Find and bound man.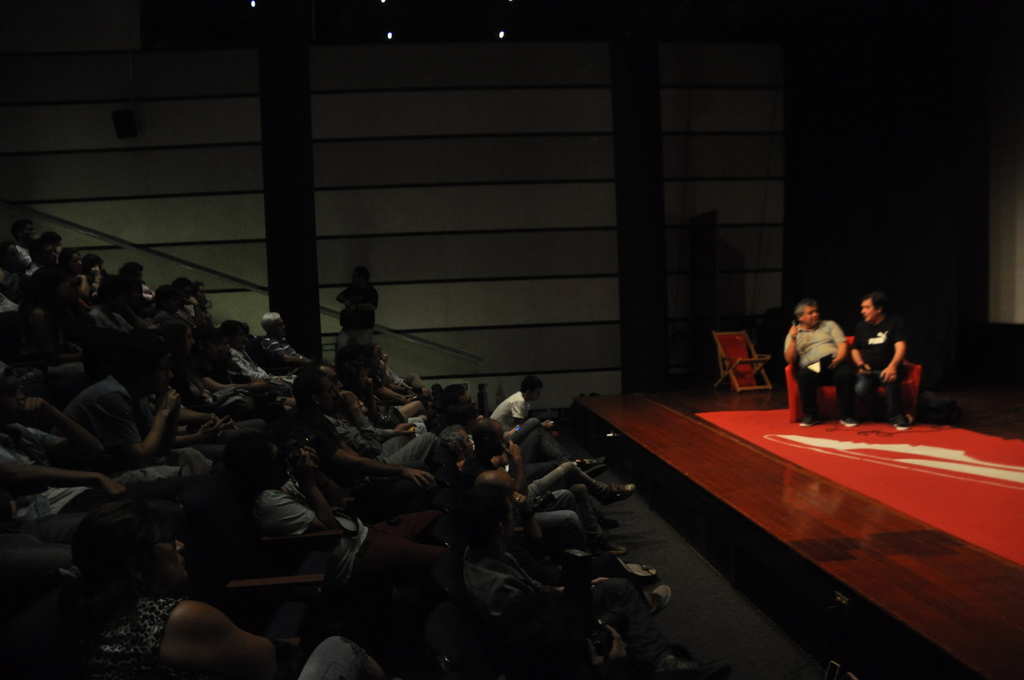
Bound: Rect(490, 369, 544, 436).
